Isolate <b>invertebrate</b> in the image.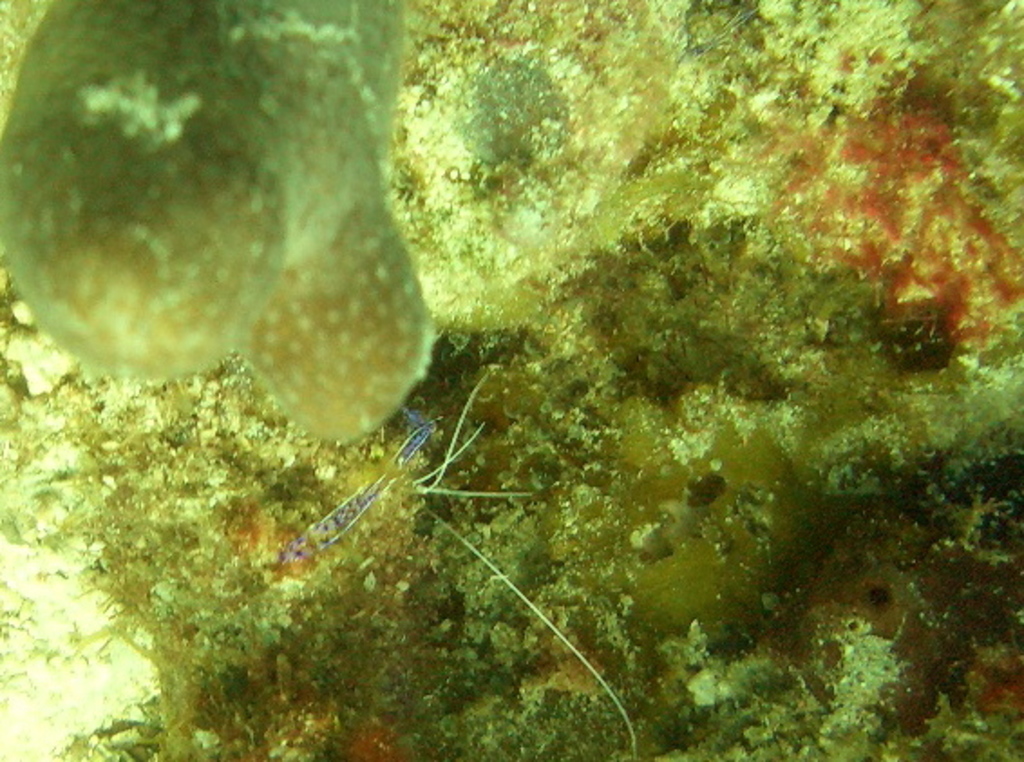
Isolated region: x1=268, y1=364, x2=637, y2=753.
